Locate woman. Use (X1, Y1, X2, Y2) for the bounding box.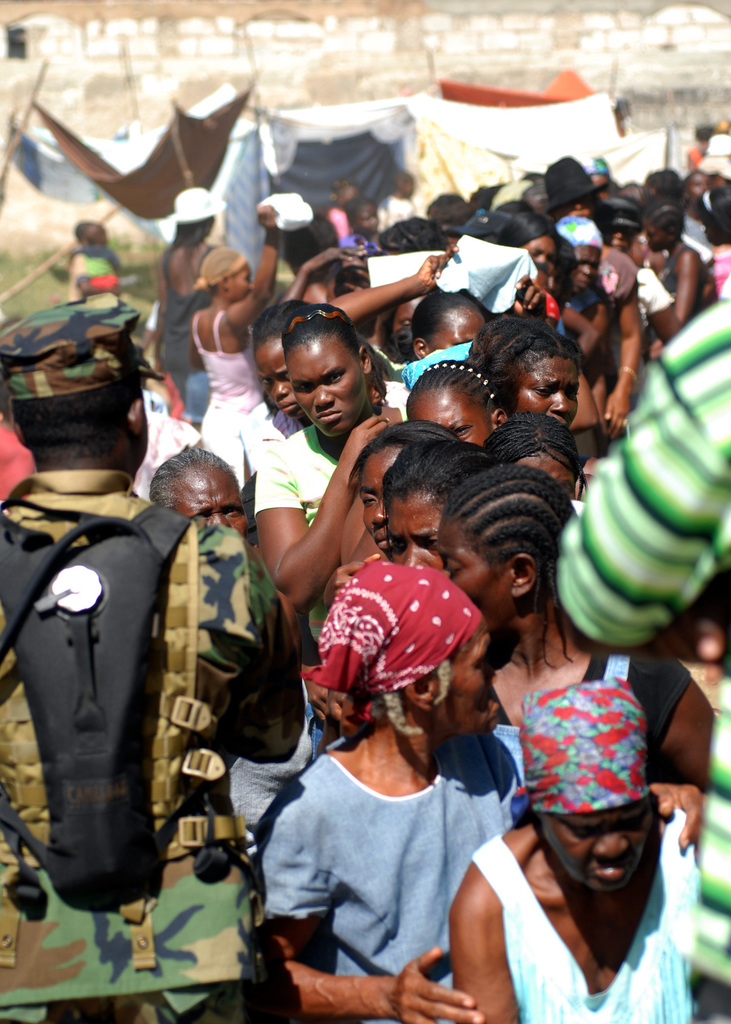
(152, 180, 227, 427).
